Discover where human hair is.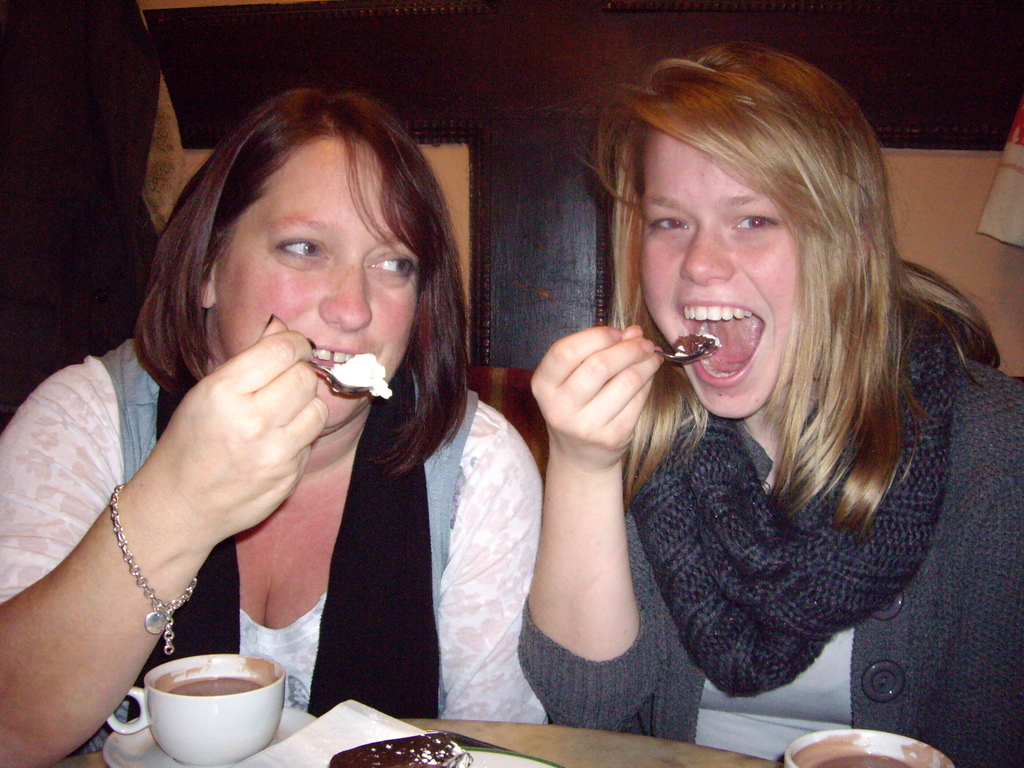
Discovered at 602 47 921 523.
